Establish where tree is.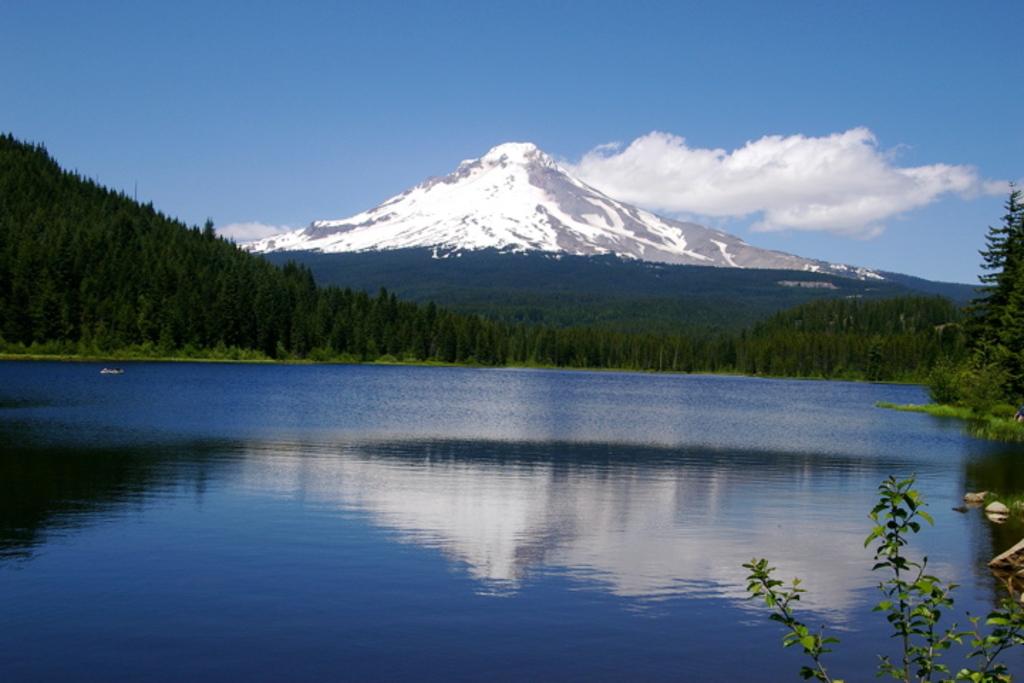
Established at (924,166,1023,423).
